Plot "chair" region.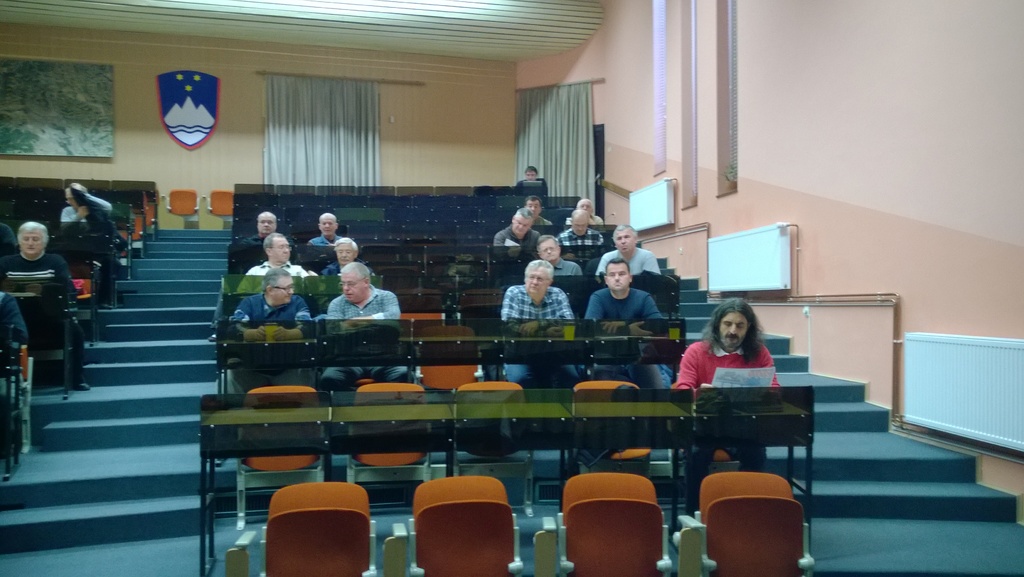
Plotted at (204,188,232,223).
